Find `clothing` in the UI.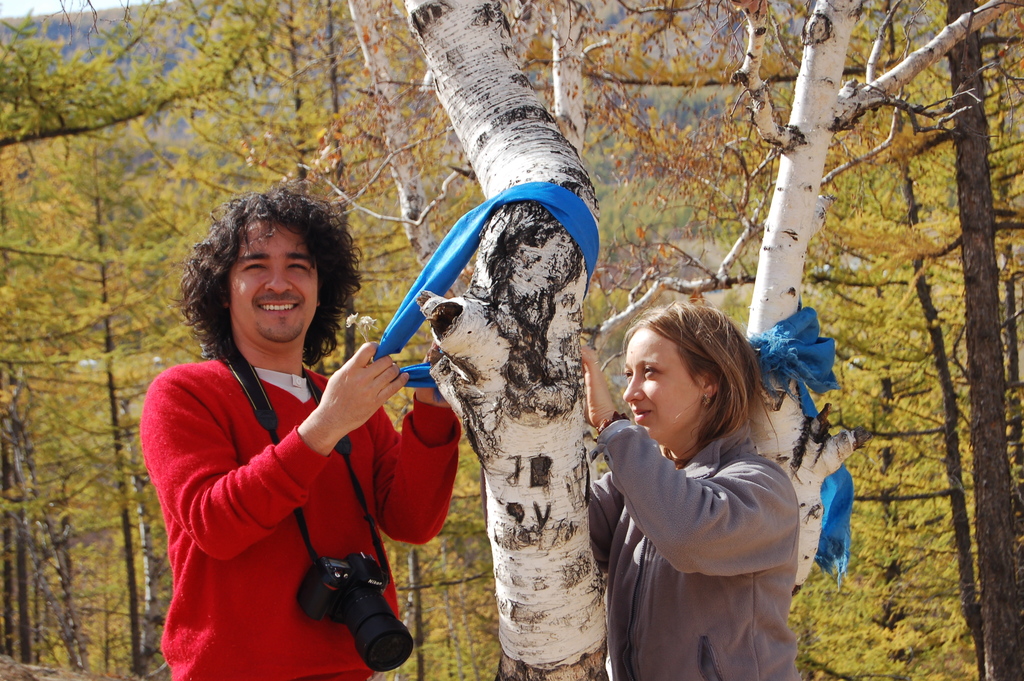
UI element at x1=588, y1=418, x2=803, y2=680.
